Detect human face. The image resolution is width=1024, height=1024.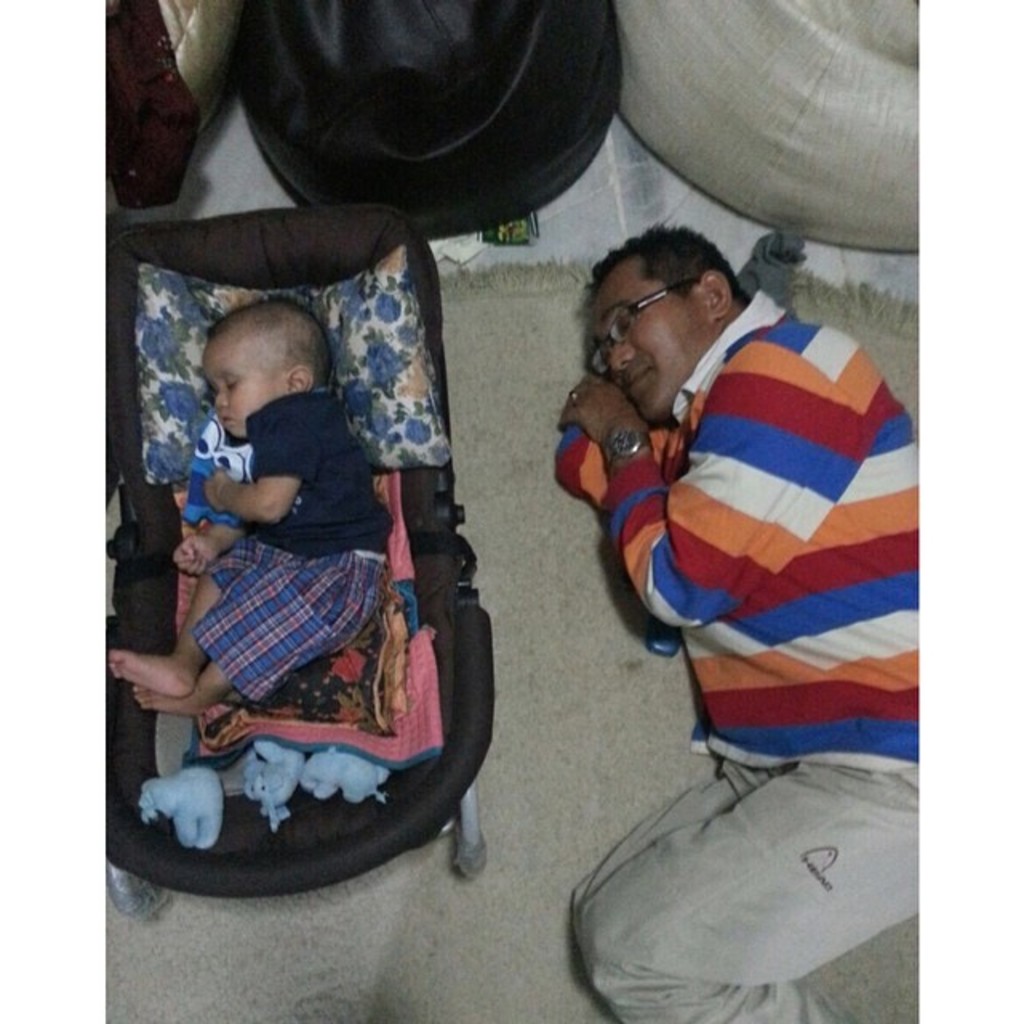
locate(592, 258, 702, 435).
